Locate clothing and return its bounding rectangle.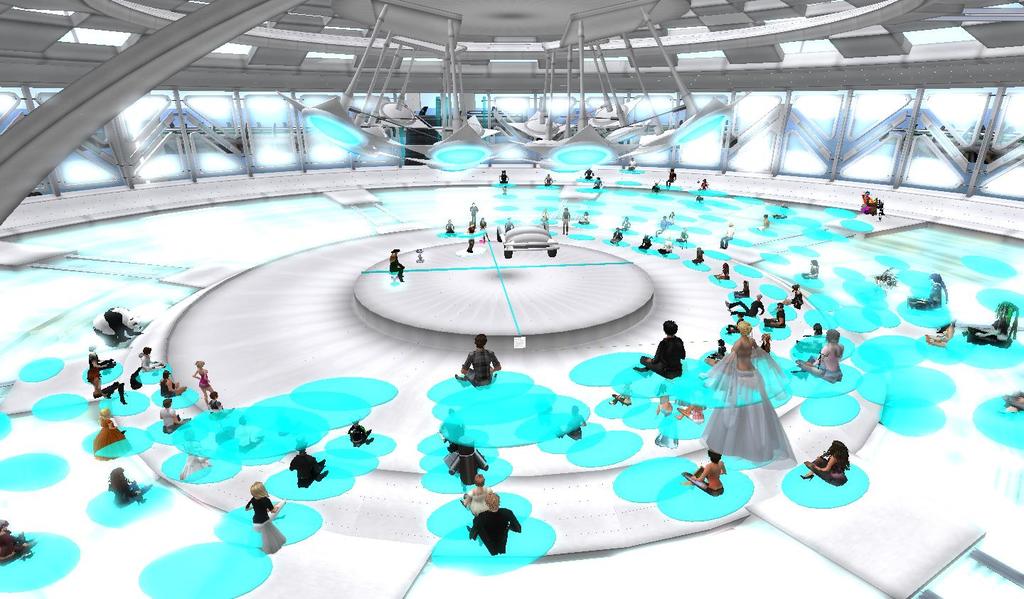
806,264,816,280.
